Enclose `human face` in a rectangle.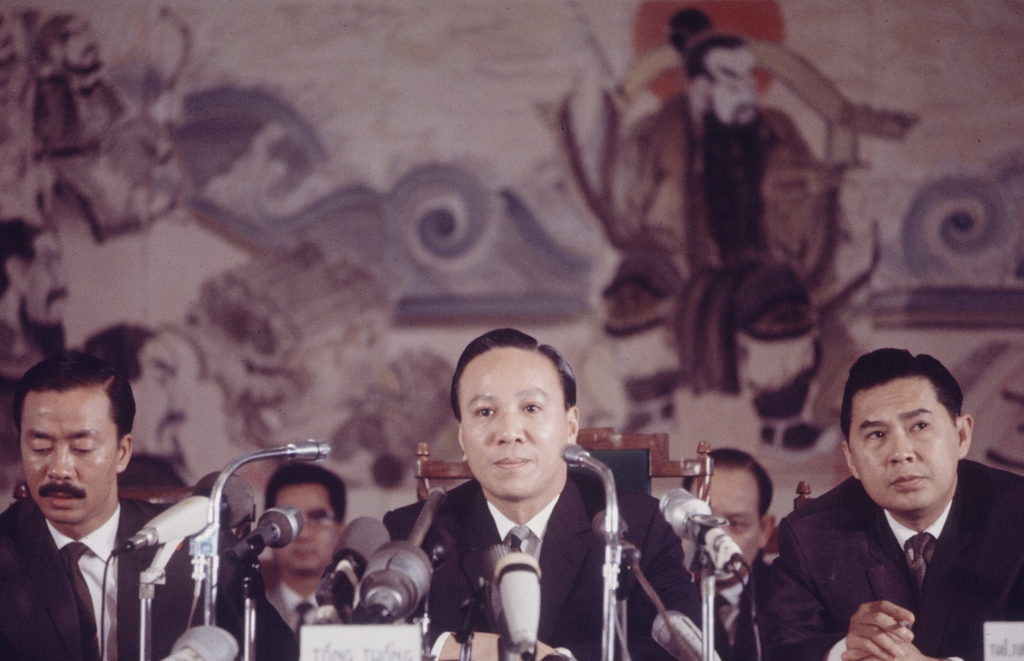
687 466 761 580.
